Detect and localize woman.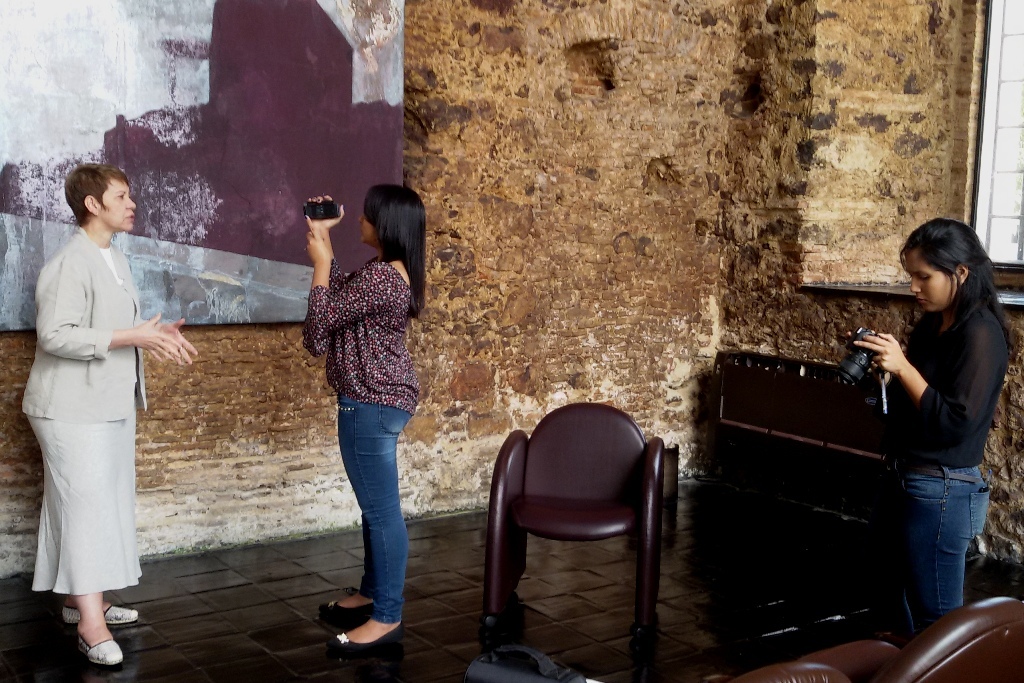
Localized at BBox(844, 219, 1014, 652).
